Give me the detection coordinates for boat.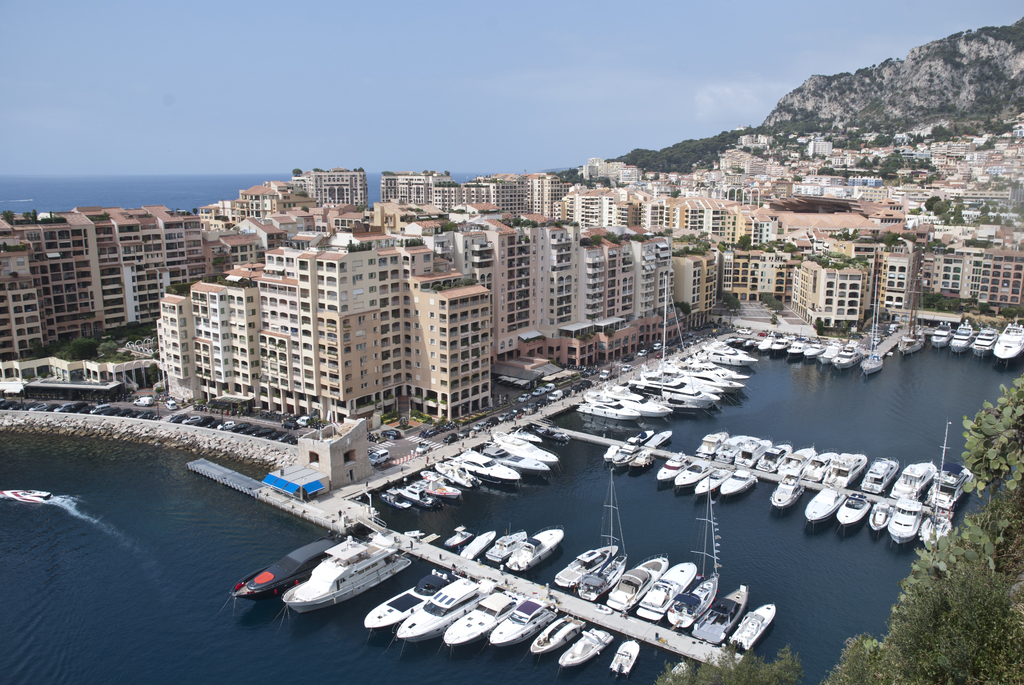
region(857, 278, 887, 375).
